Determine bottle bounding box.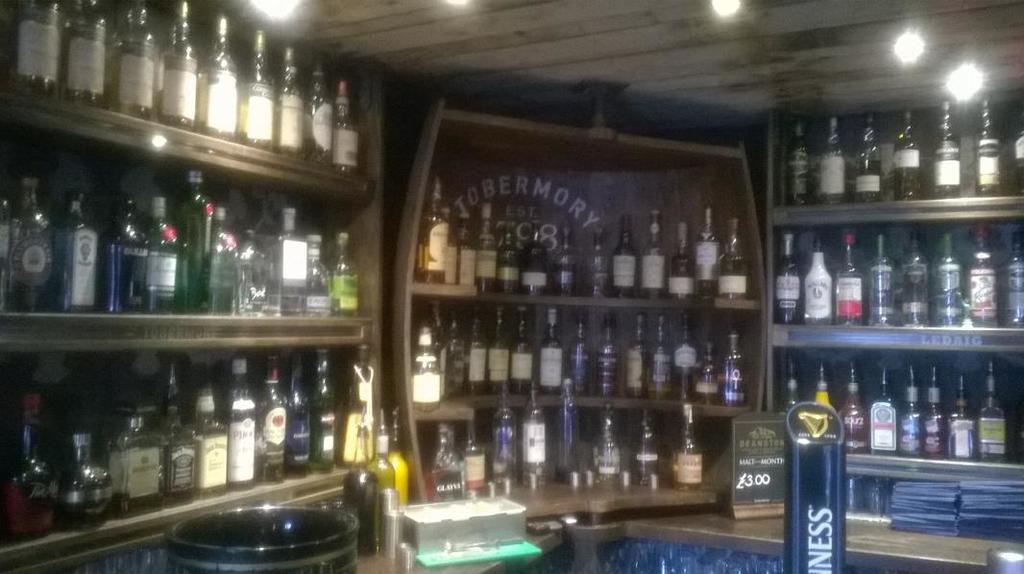
Determined: [14, 0, 55, 100].
